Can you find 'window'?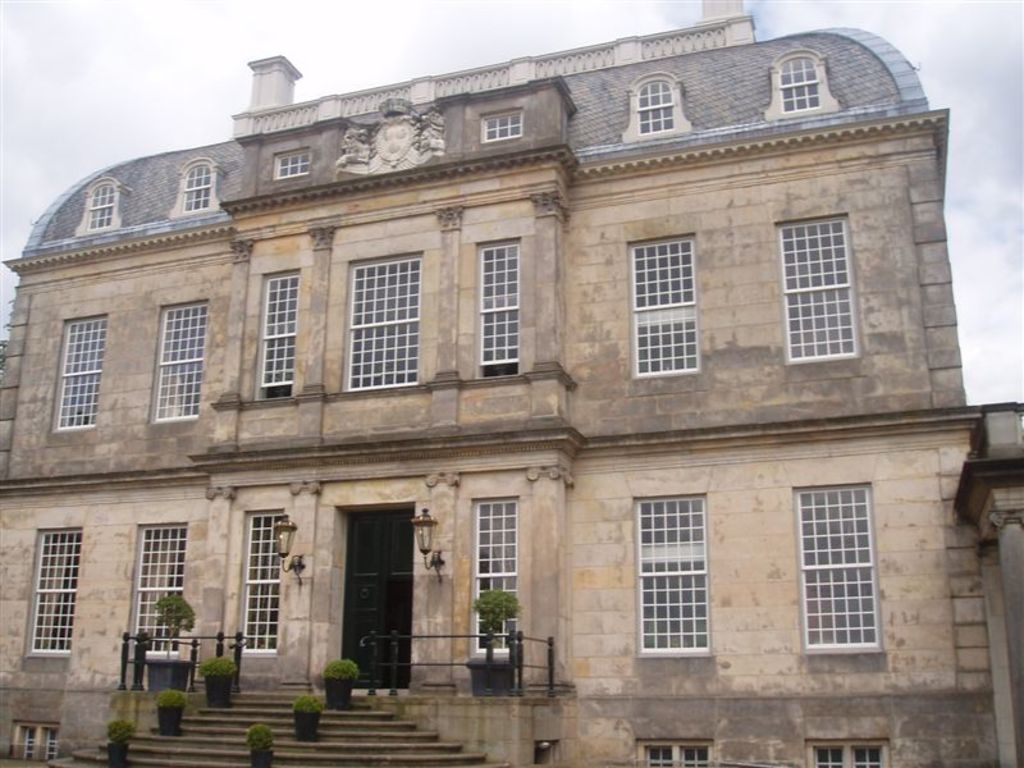
Yes, bounding box: <box>483,110,526,138</box>.
